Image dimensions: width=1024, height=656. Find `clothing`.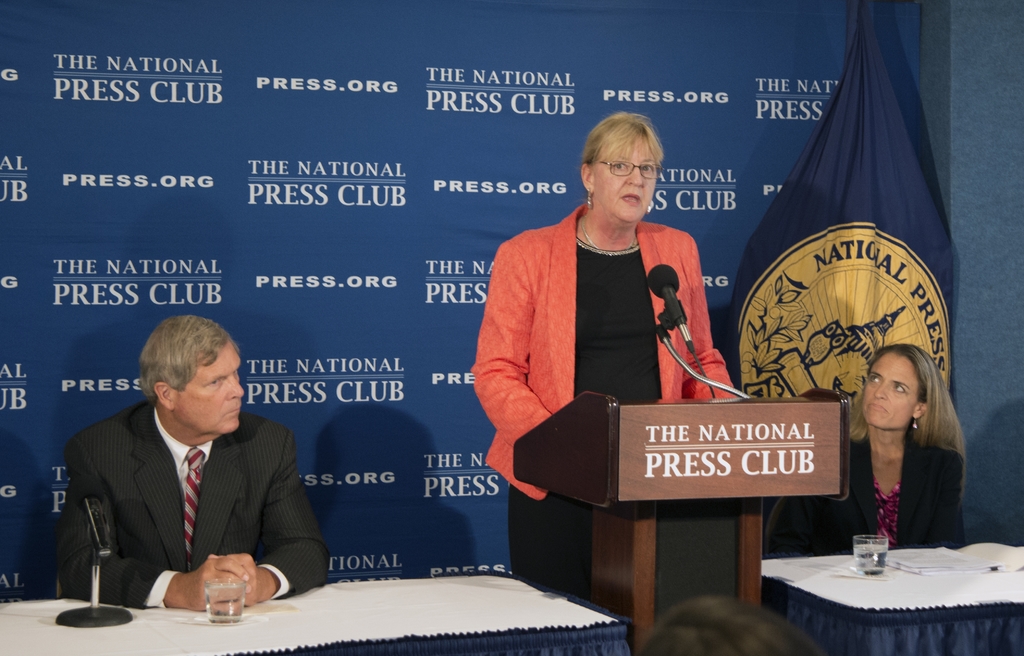
(left=486, top=179, right=731, bottom=496).
